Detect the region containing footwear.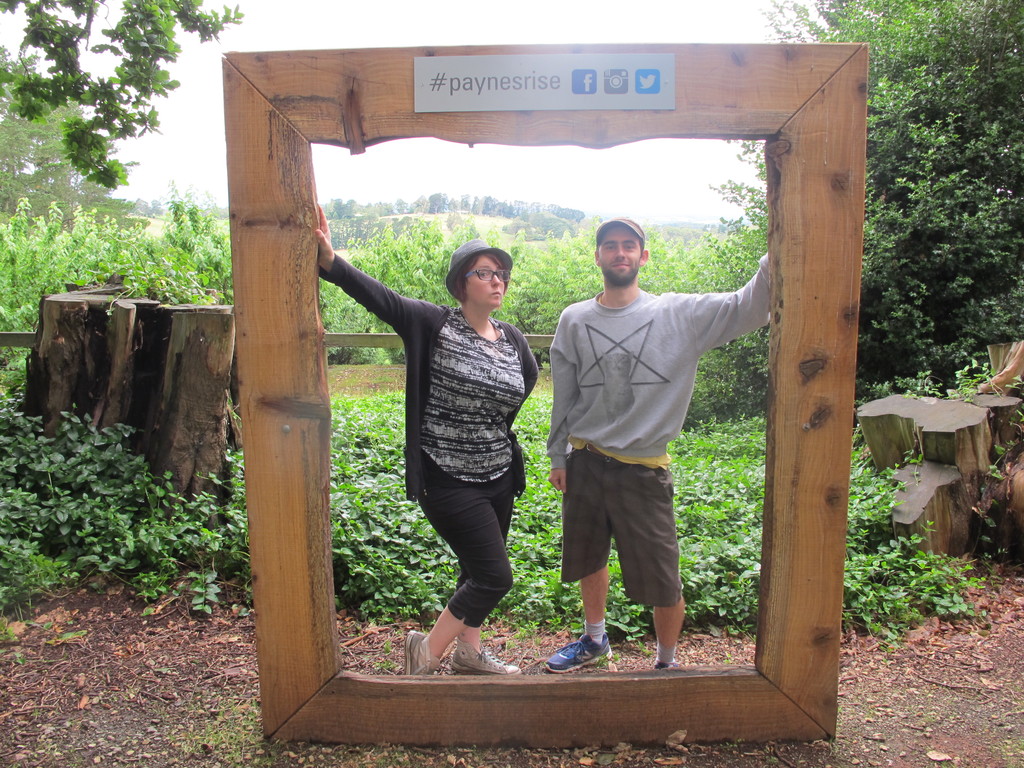
bbox=[404, 630, 439, 675].
